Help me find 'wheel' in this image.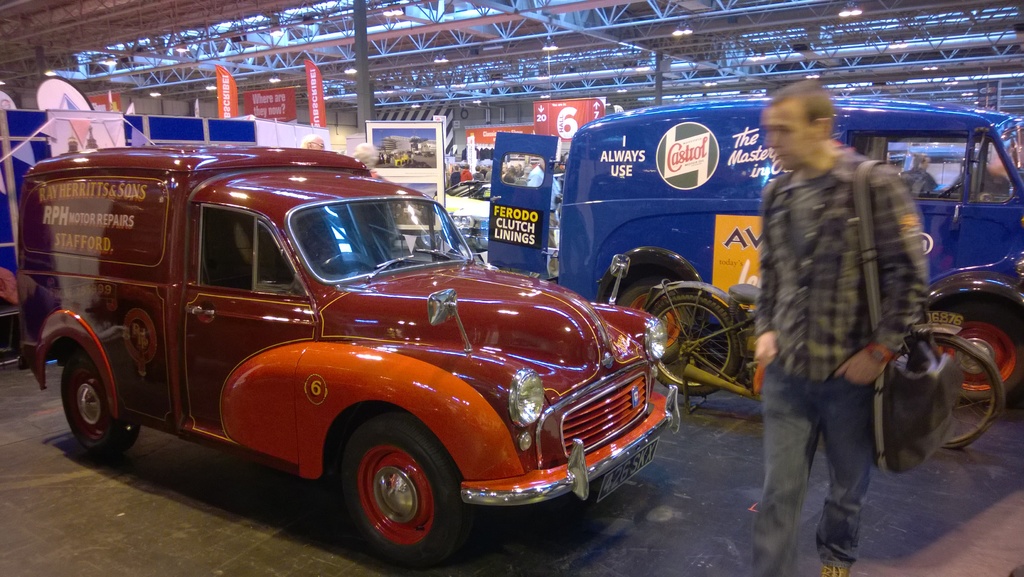
Found it: x1=615, y1=276, x2=690, y2=367.
